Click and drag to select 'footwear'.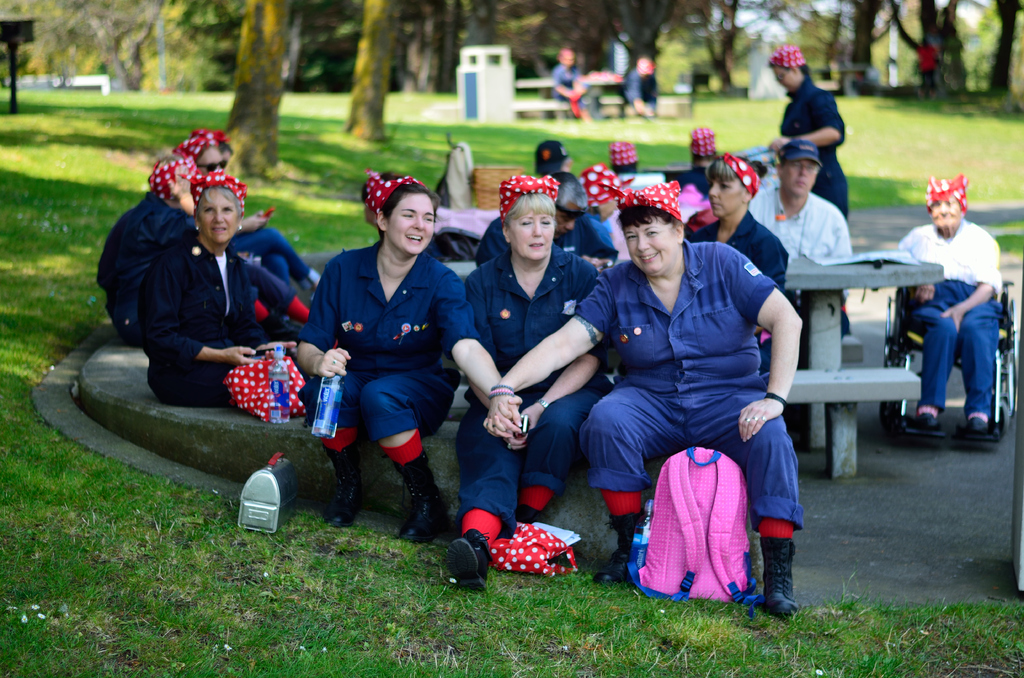
Selection: [x1=591, y1=524, x2=643, y2=588].
